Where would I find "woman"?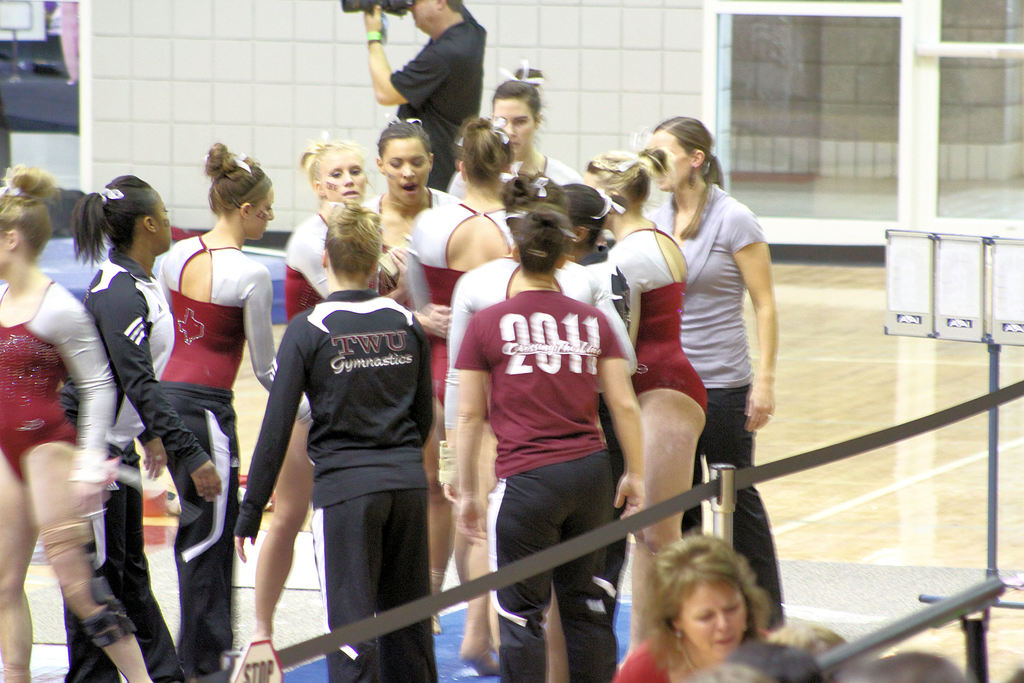
At [x1=395, y1=108, x2=519, y2=675].
